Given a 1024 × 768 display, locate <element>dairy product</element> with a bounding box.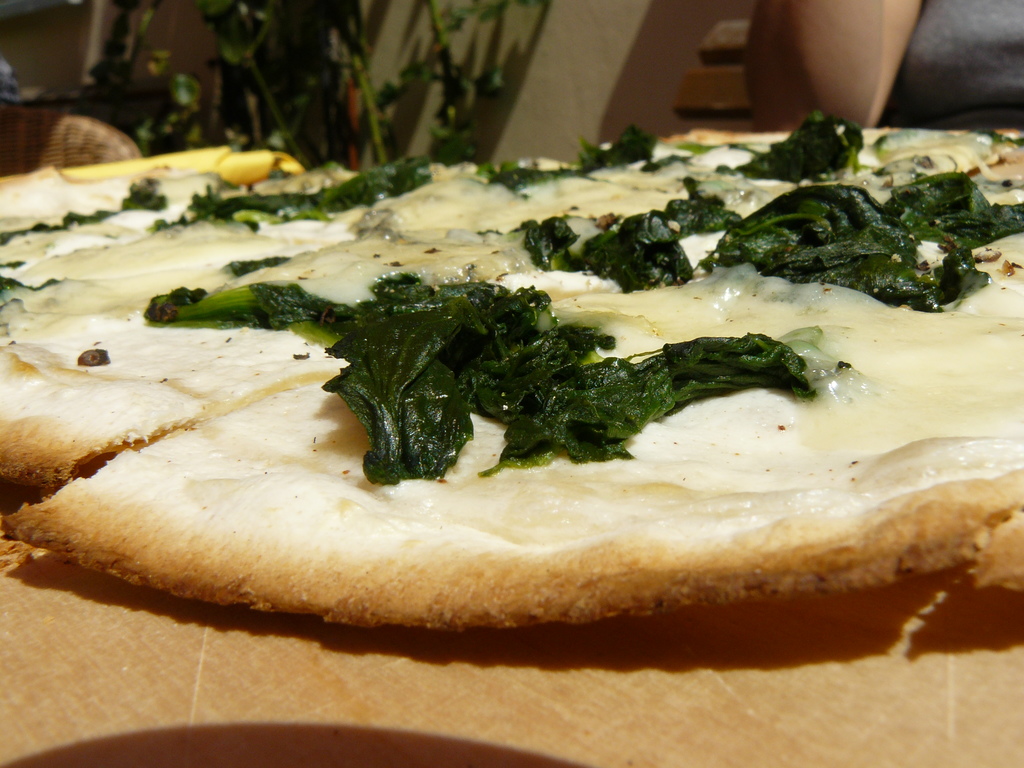
Located: (113, 114, 1015, 661).
